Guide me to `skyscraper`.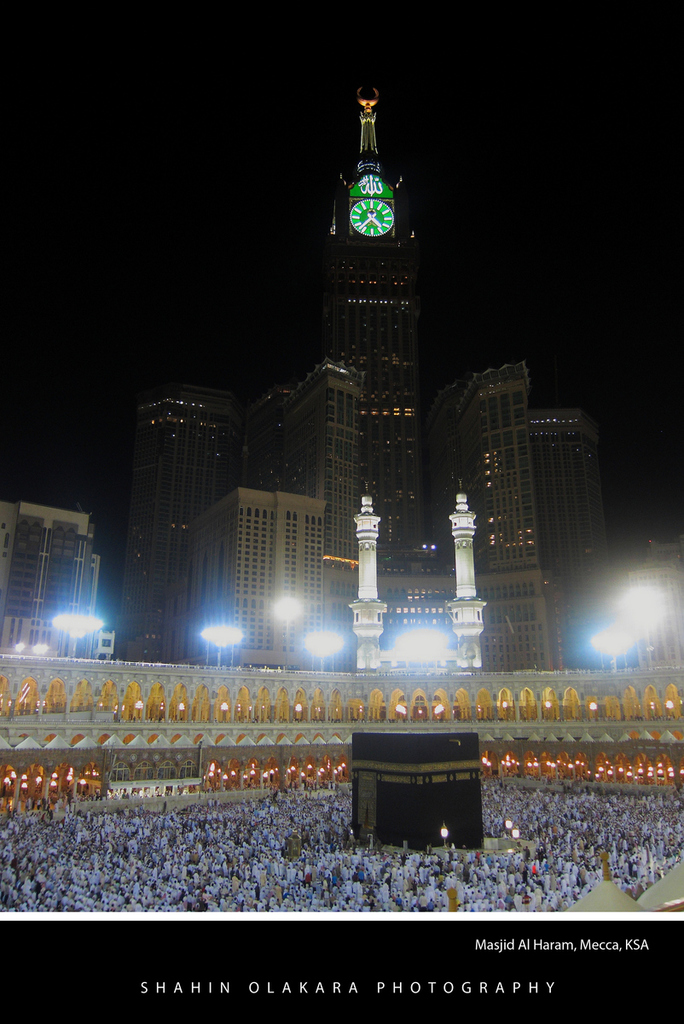
Guidance: bbox=[454, 367, 614, 668].
